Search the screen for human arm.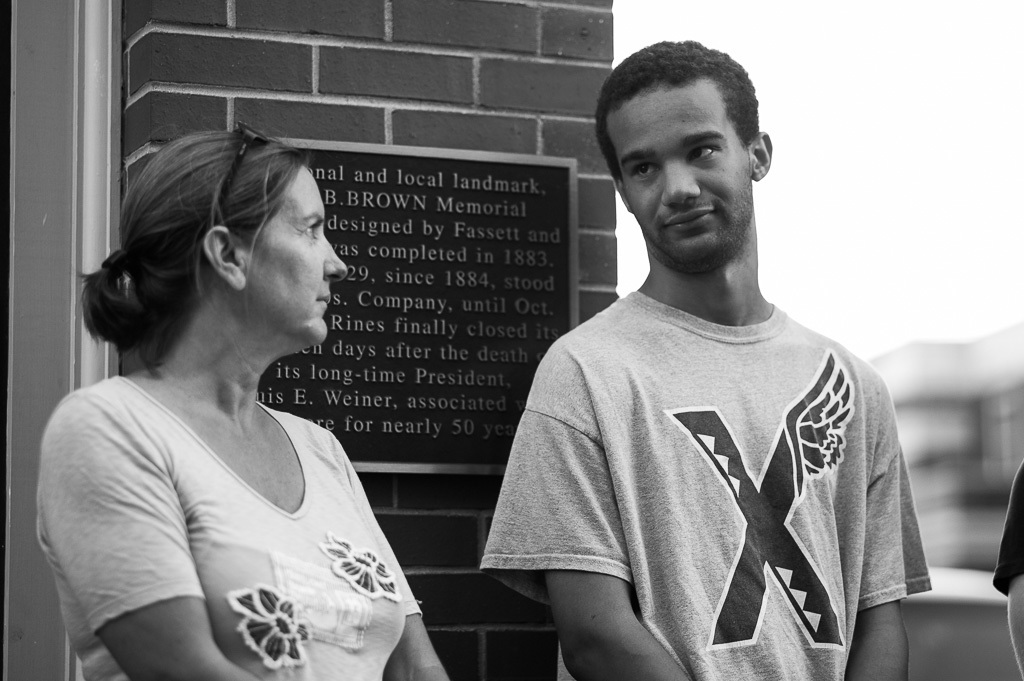
Found at select_region(835, 354, 915, 680).
